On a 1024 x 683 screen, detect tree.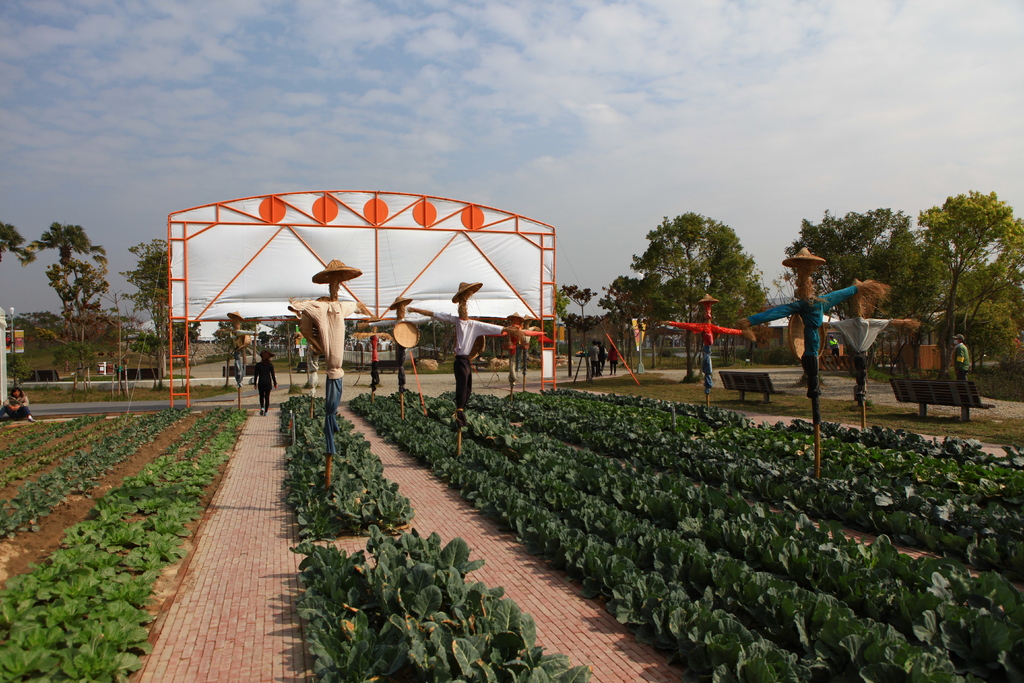
x1=417 y1=315 x2=451 y2=355.
